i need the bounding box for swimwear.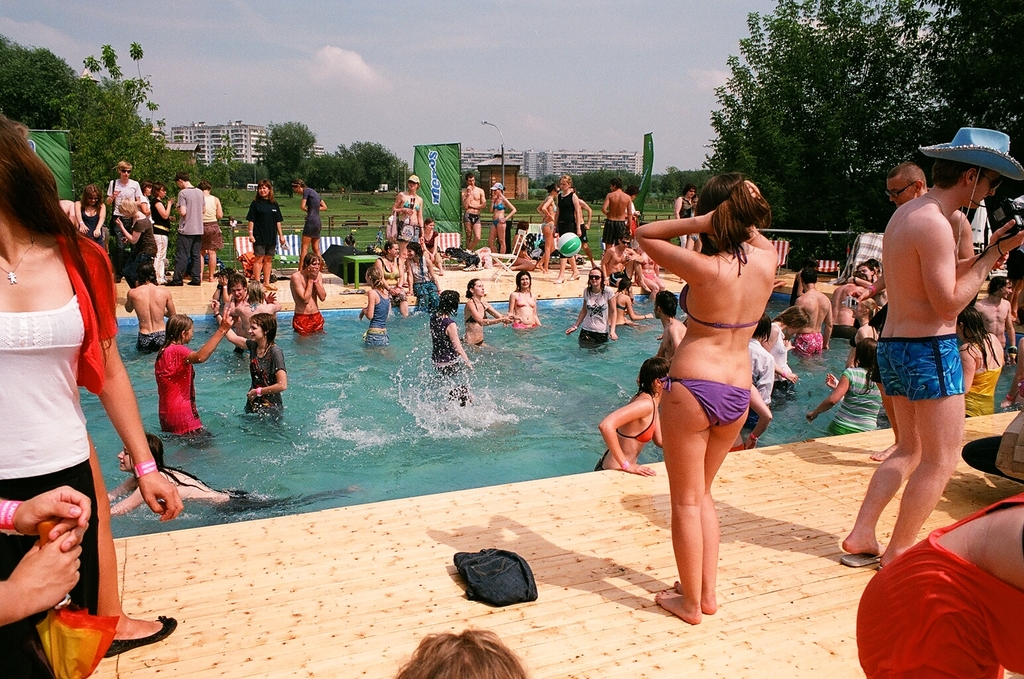
Here it is: detection(492, 195, 505, 211).
